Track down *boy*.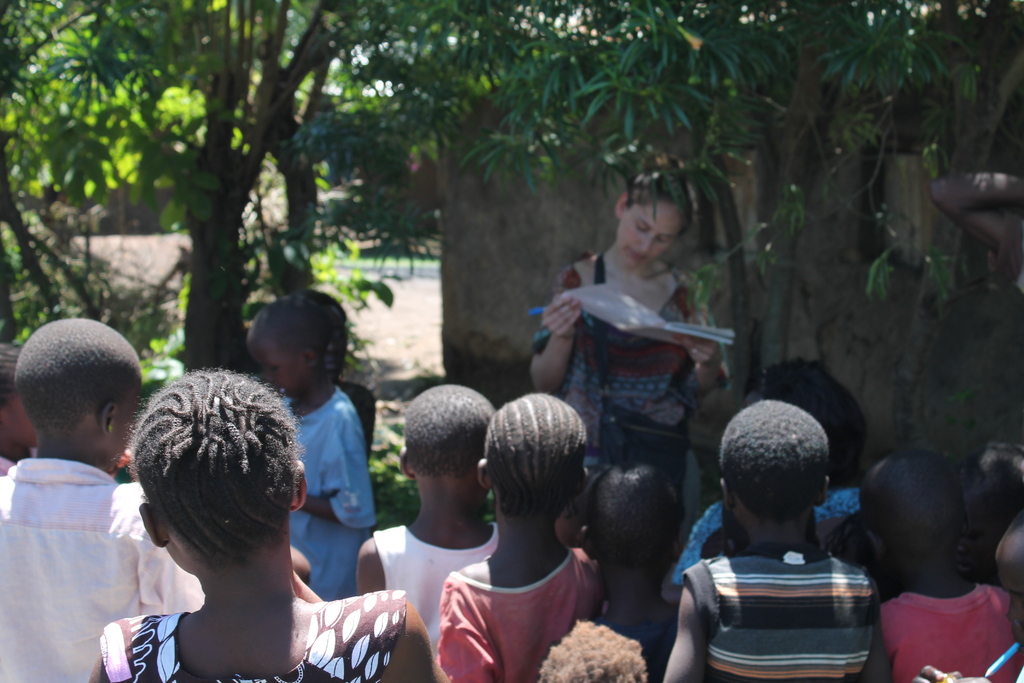
Tracked to crop(247, 299, 381, 605).
